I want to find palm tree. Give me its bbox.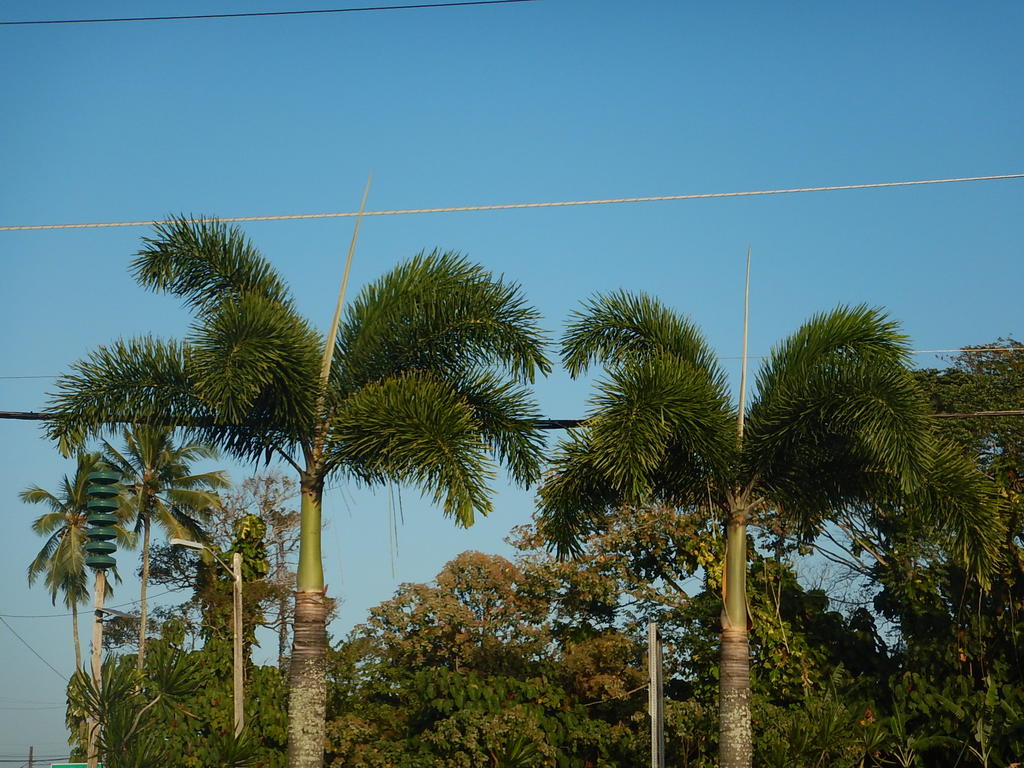
detection(86, 418, 228, 694).
